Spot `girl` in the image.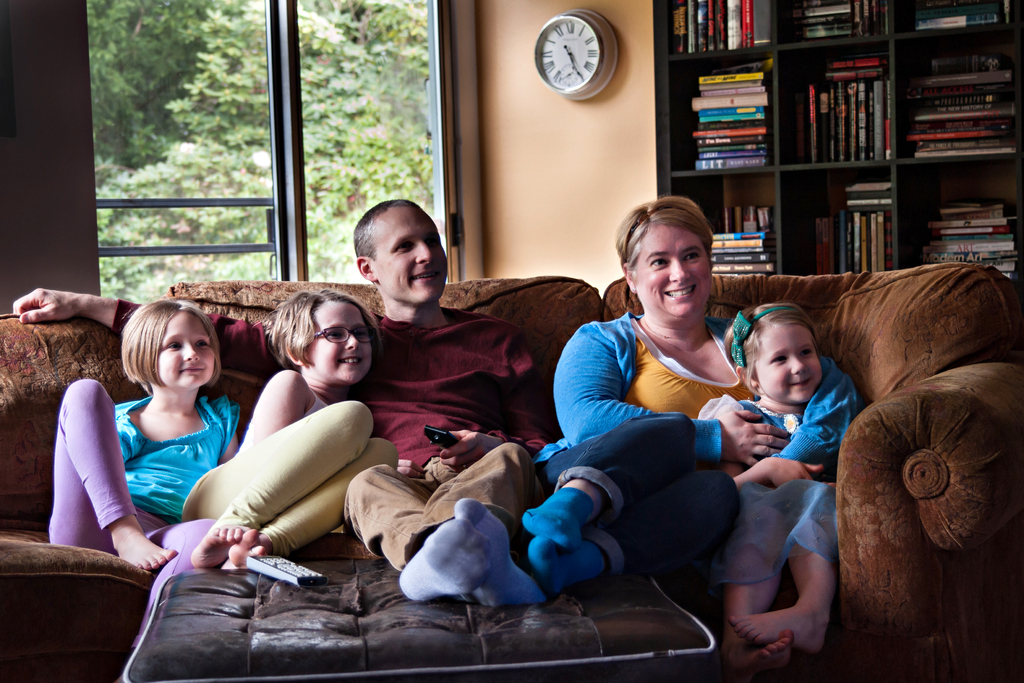
`girl` found at {"left": 694, "top": 303, "right": 840, "bottom": 681}.
